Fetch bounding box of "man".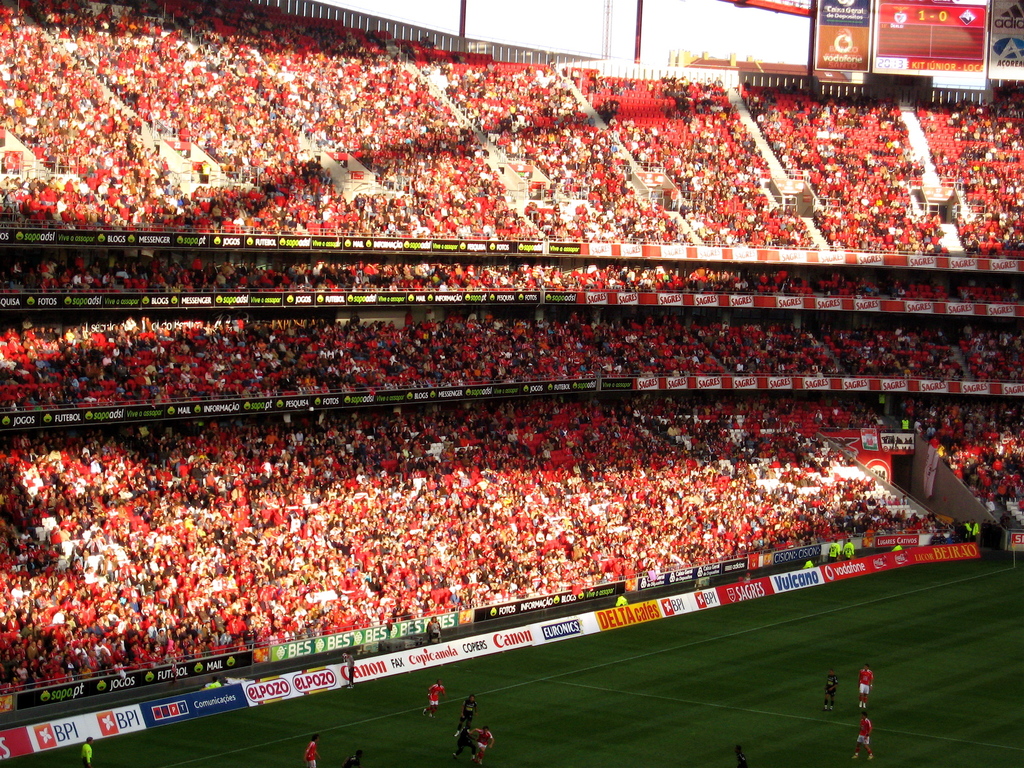
Bbox: l=455, t=692, r=480, b=737.
